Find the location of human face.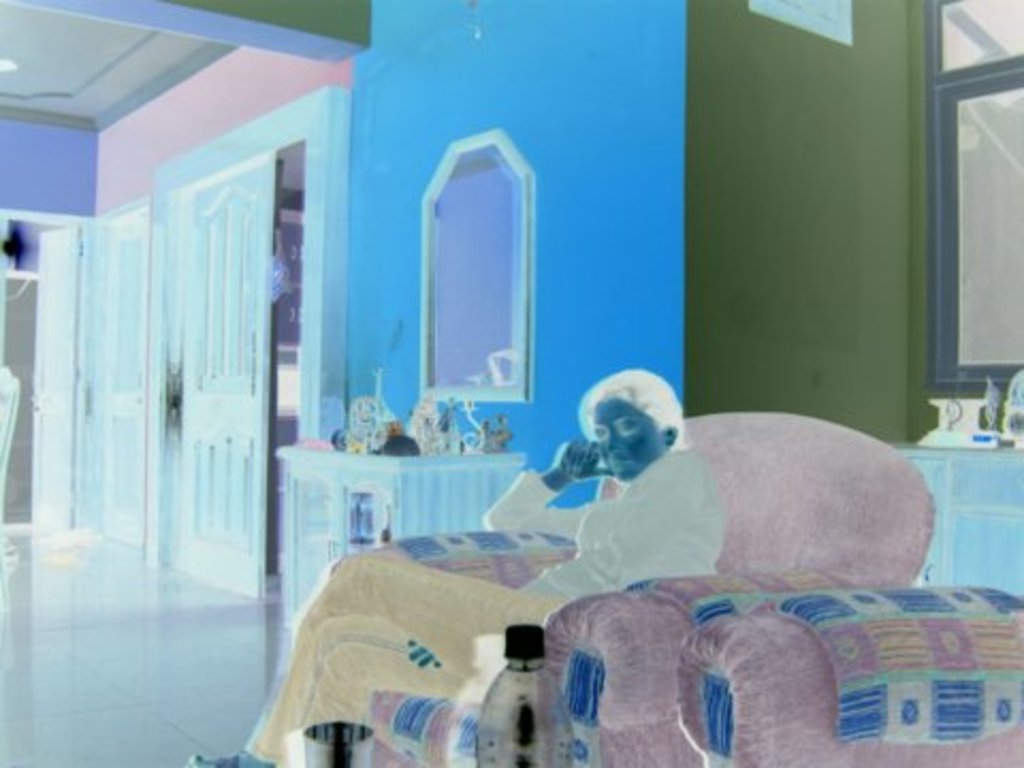
Location: detection(595, 403, 655, 478).
